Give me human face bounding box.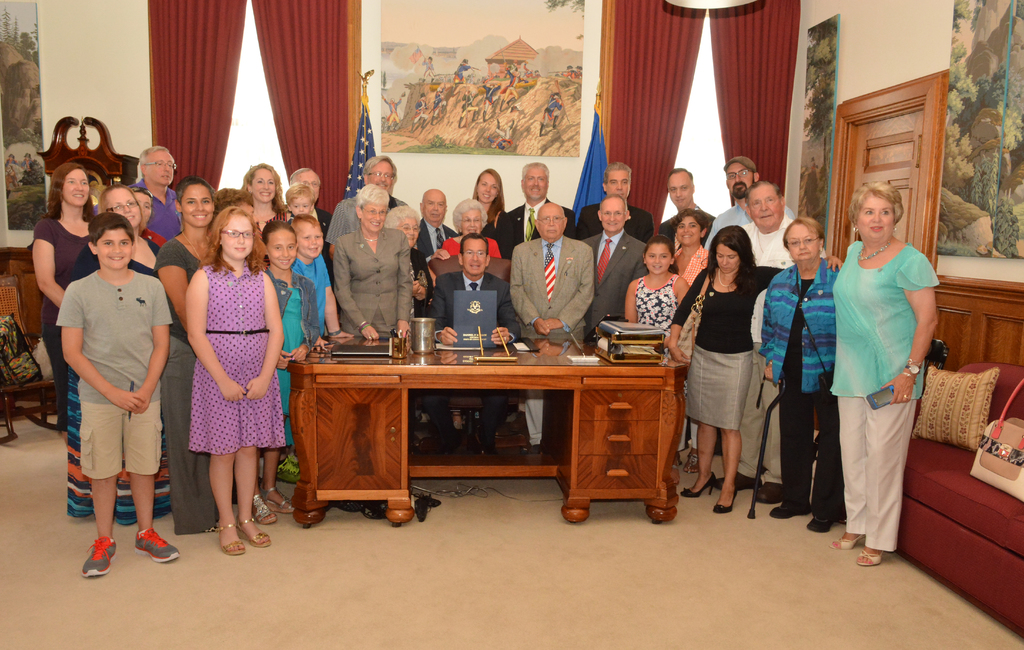
box=[602, 202, 623, 232].
